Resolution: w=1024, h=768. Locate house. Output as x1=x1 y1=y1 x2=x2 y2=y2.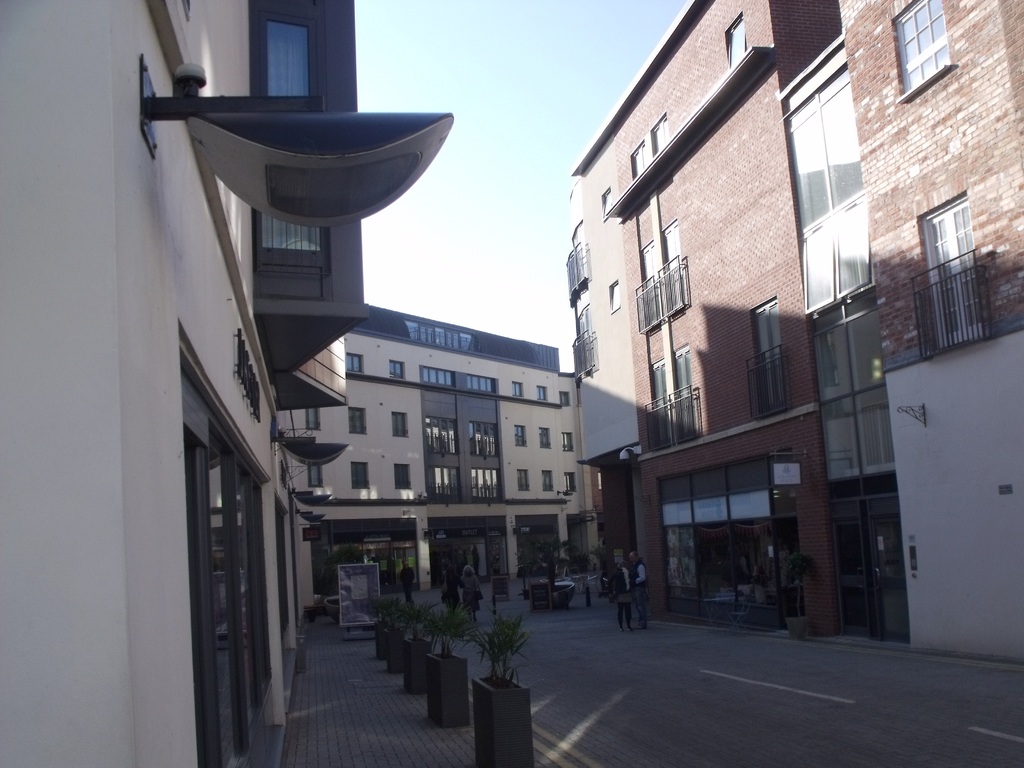
x1=564 y1=0 x2=1023 y2=669.
